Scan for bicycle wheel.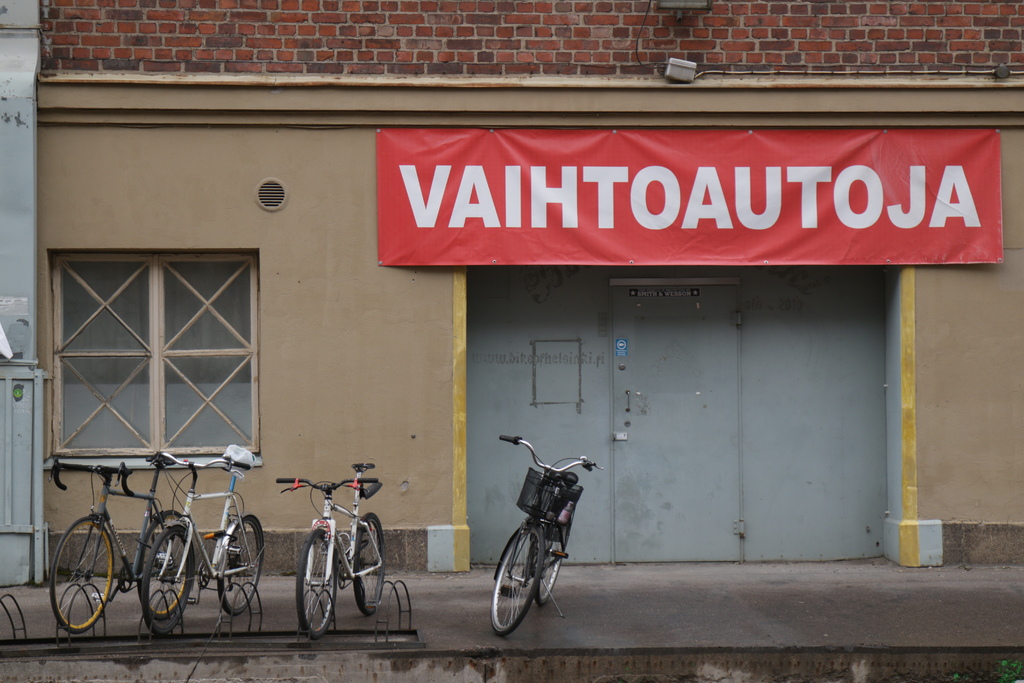
Scan result: 540 522 568 611.
